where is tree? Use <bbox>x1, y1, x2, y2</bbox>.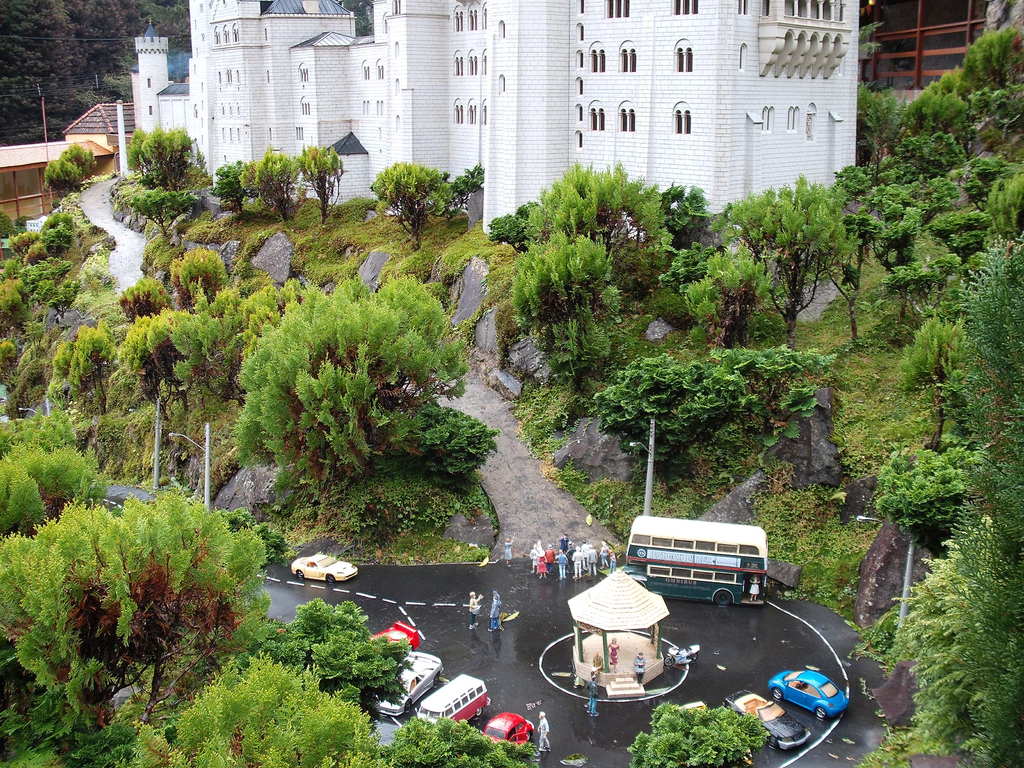
<bbox>707, 170, 862, 353</bbox>.
